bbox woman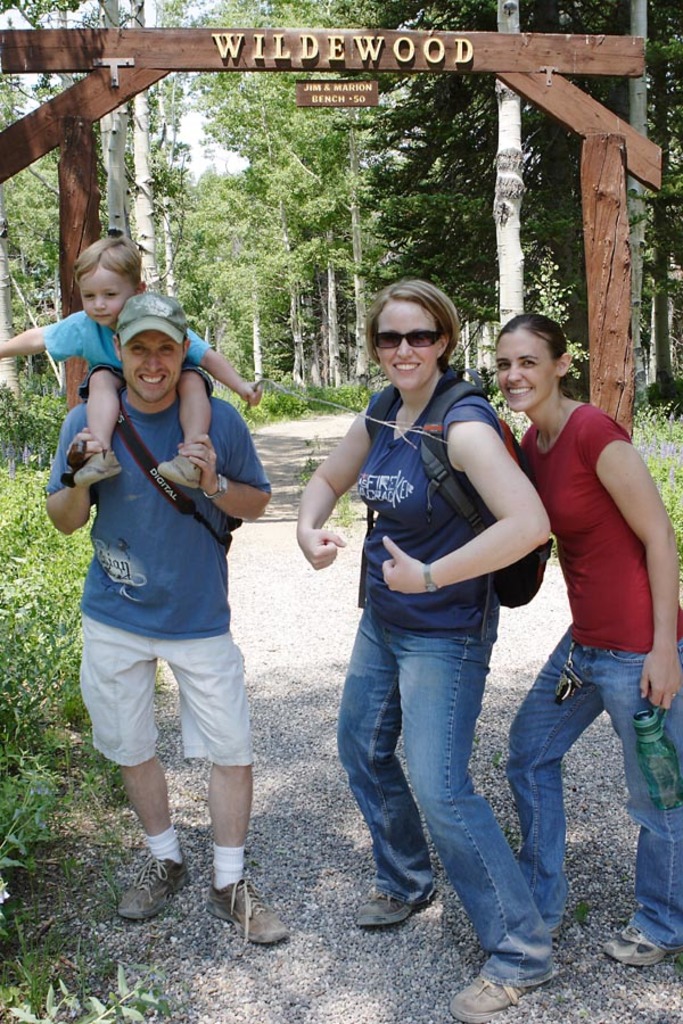
289,276,566,1023
